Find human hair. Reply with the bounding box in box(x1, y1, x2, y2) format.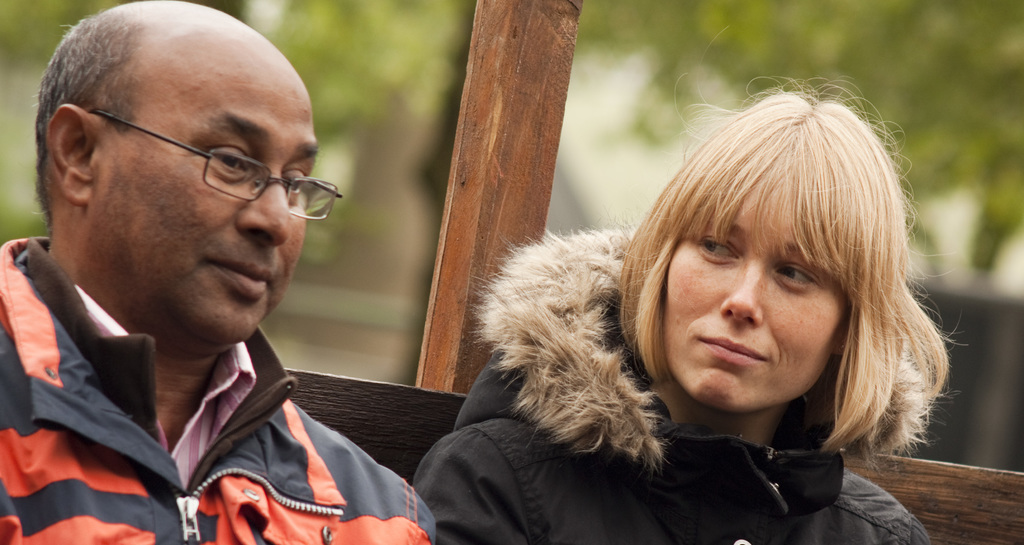
box(618, 81, 957, 466).
